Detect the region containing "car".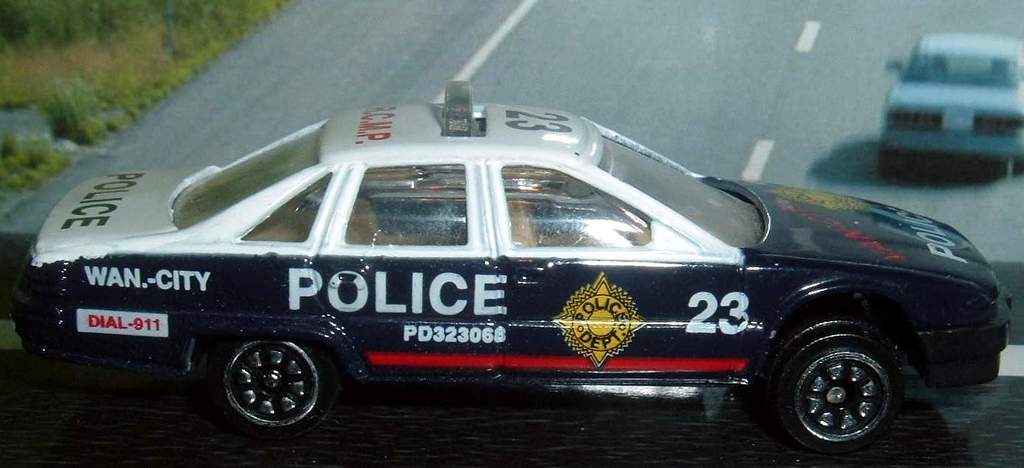
BBox(876, 32, 1023, 168).
